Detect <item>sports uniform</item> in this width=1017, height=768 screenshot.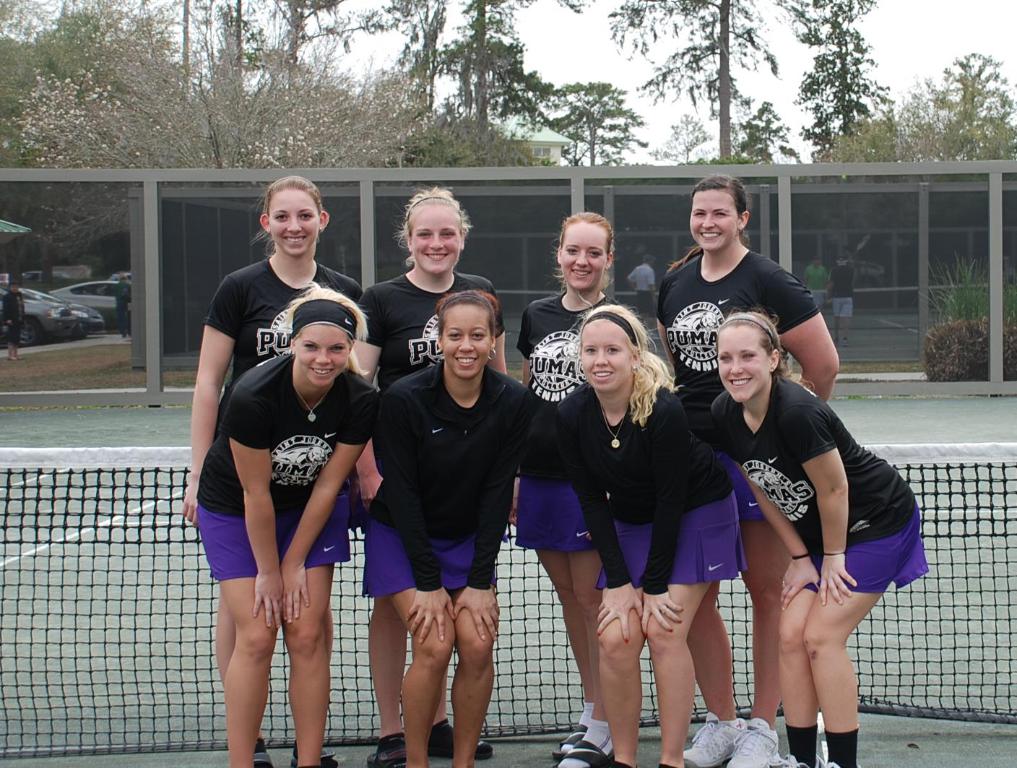
Detection: {"left": 360, "top": 272, "right": 512, "bottom": 591}.
